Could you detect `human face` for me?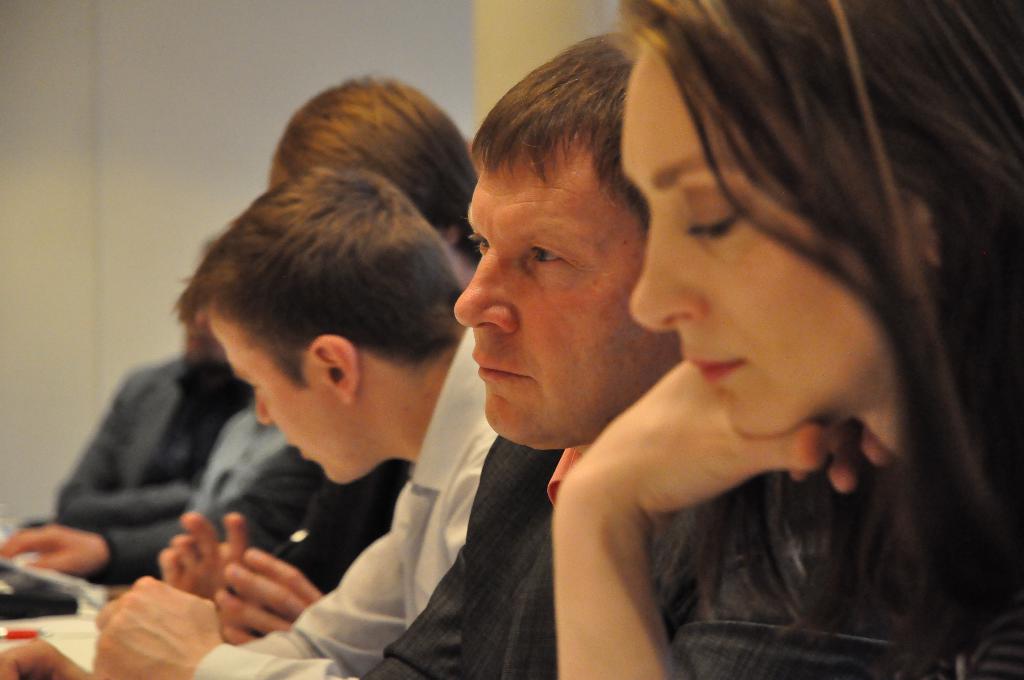
Detection result: (left=620, top=37, right=897, bottom=439).
